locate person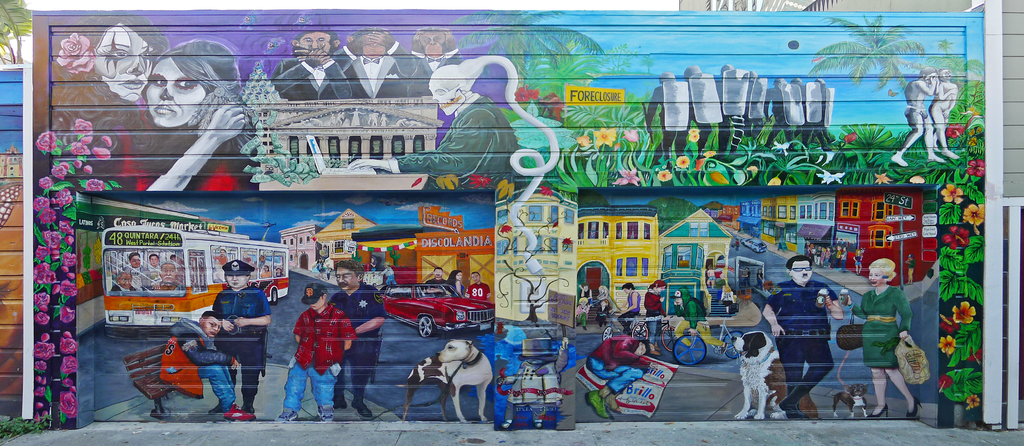
673,287,732,358
